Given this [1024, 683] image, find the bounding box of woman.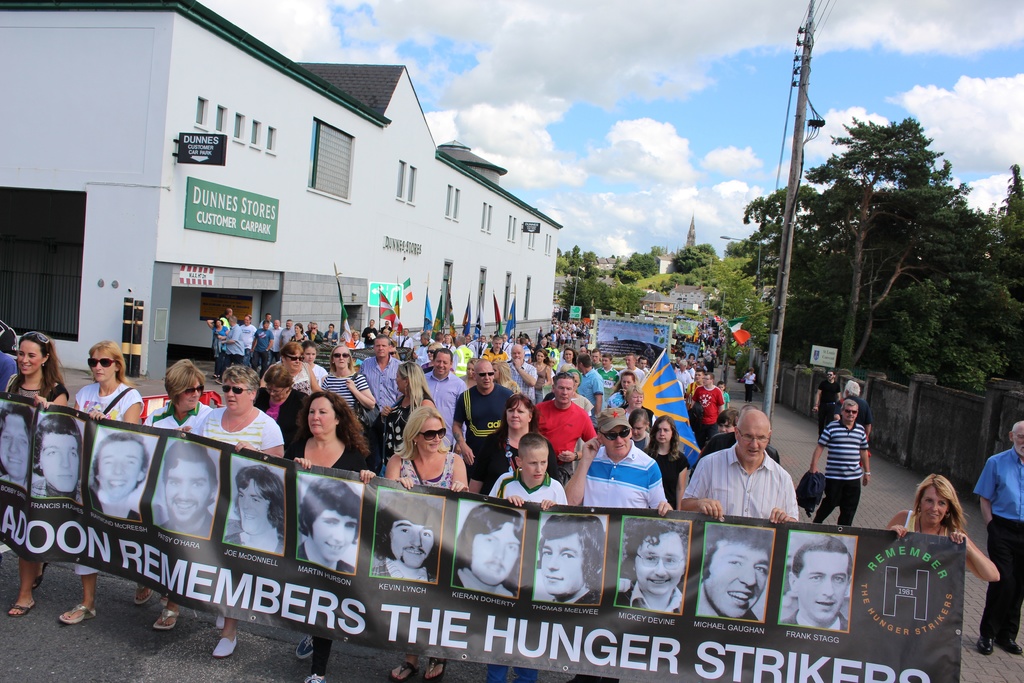
x1=291 y1=321 x2=305 y2=343.
